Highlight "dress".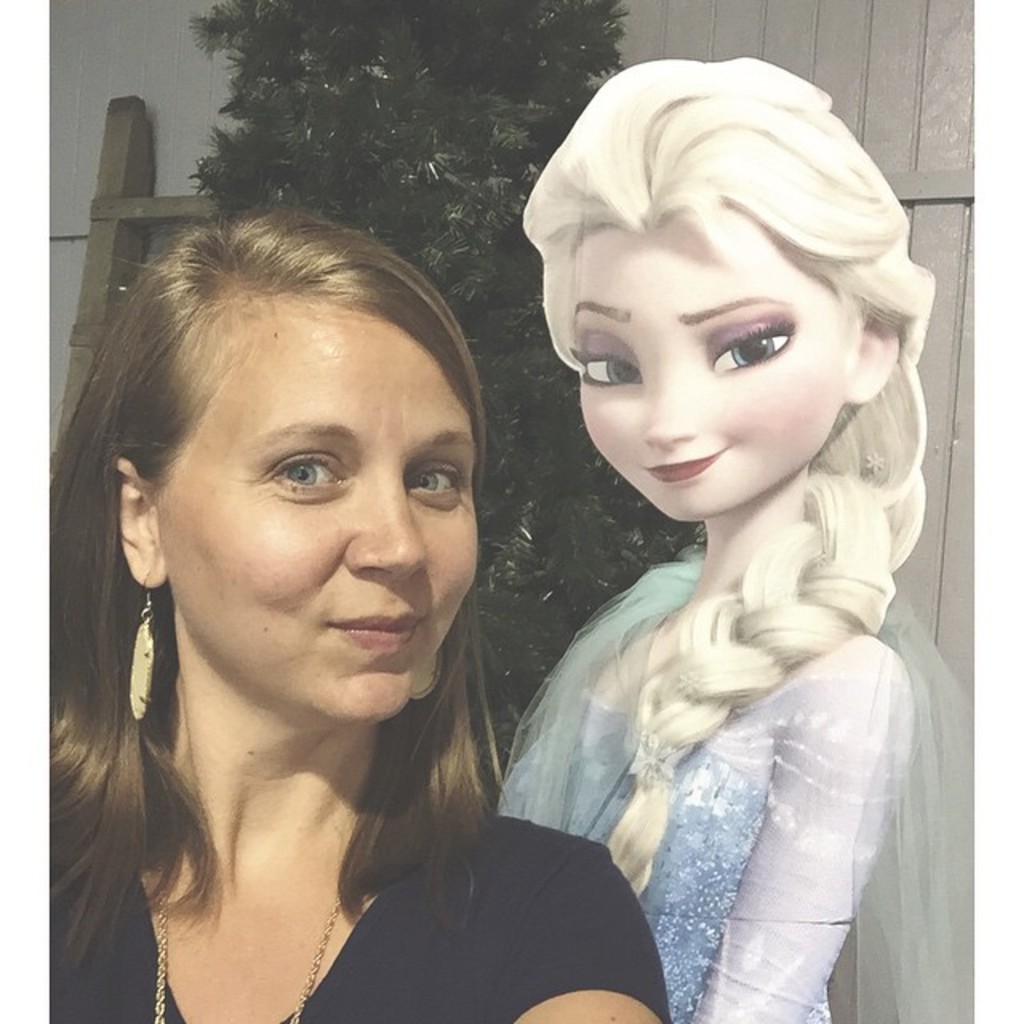
Highlighted region: crop(501, 549, 974, 1022).
